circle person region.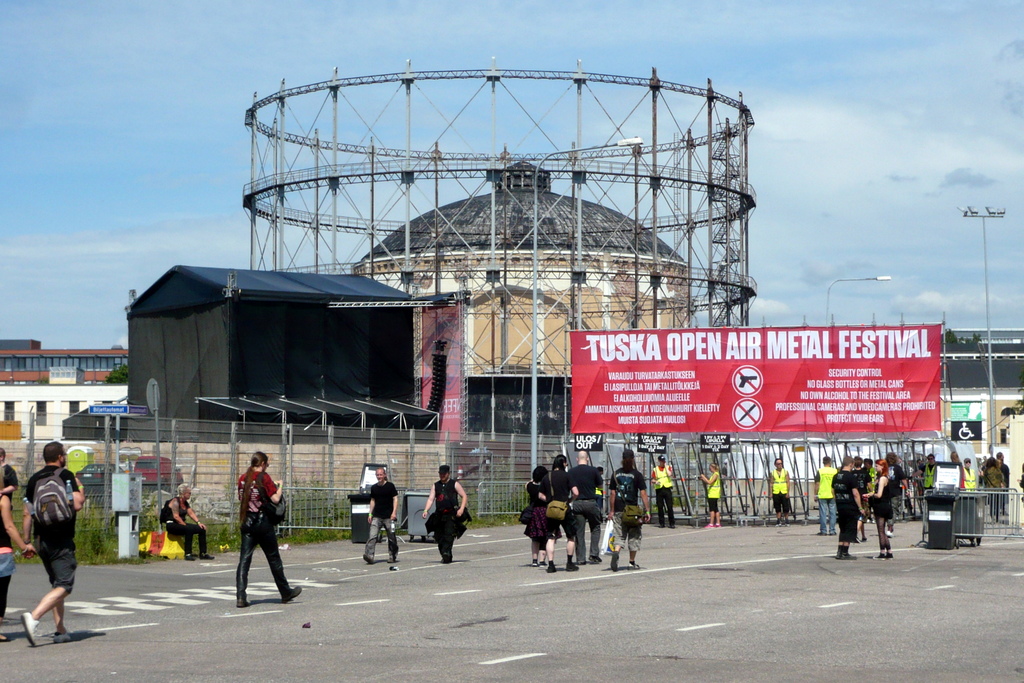
Region: box(816, 457, 837, 538).
